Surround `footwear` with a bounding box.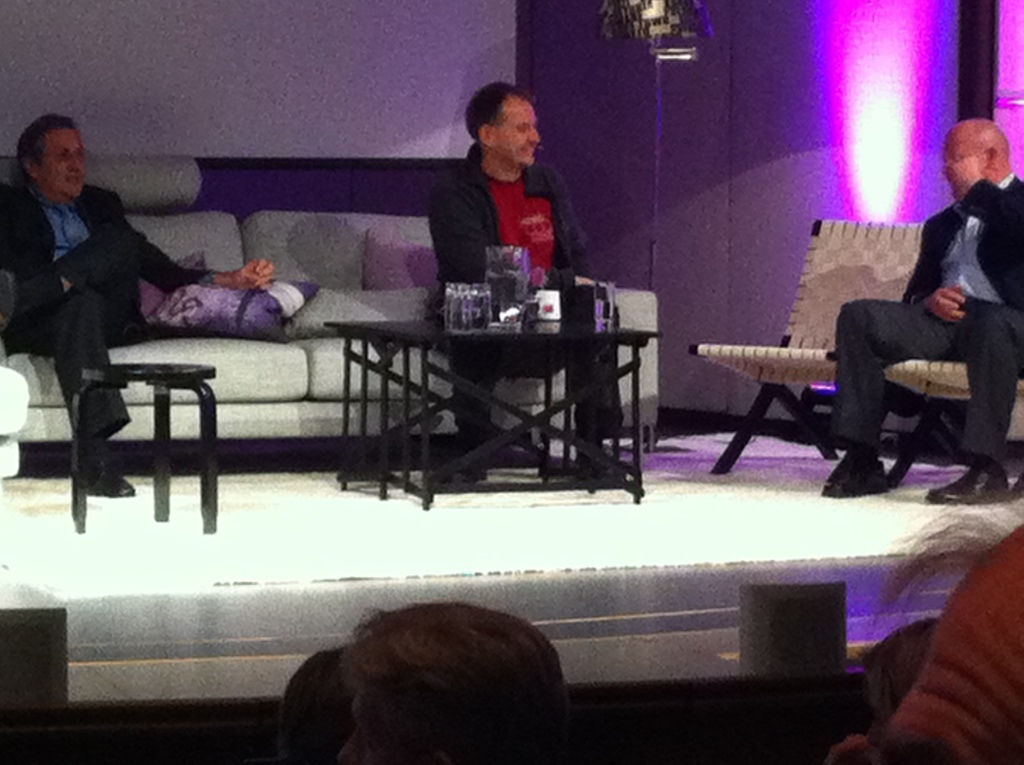
<region>86, 451, 124, 483</region>.
